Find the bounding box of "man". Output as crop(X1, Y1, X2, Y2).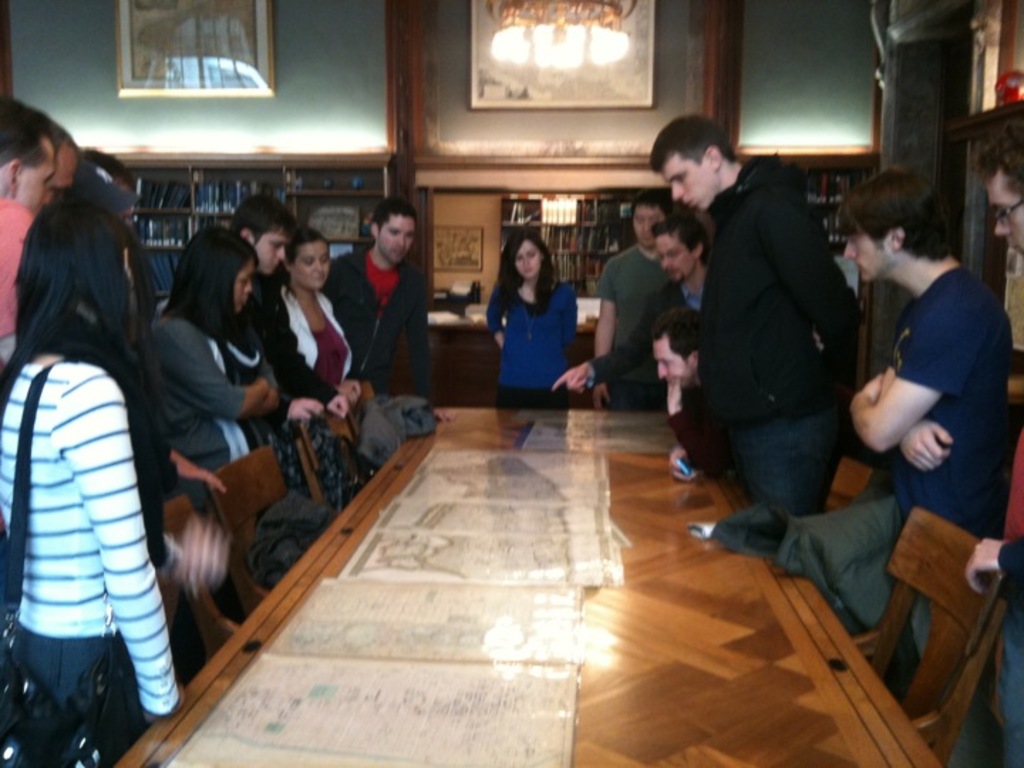
crop(666, 125, 897, 546).
